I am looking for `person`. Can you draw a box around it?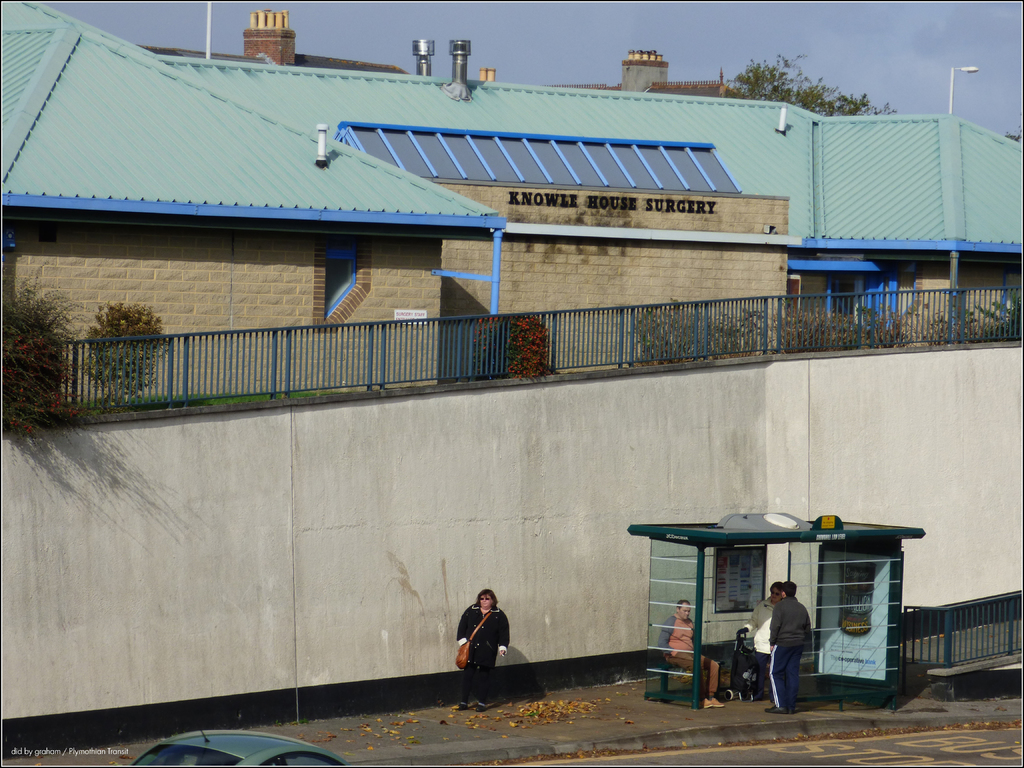
Sure, the bounding box is BBox(659, 600, 727, 708).
